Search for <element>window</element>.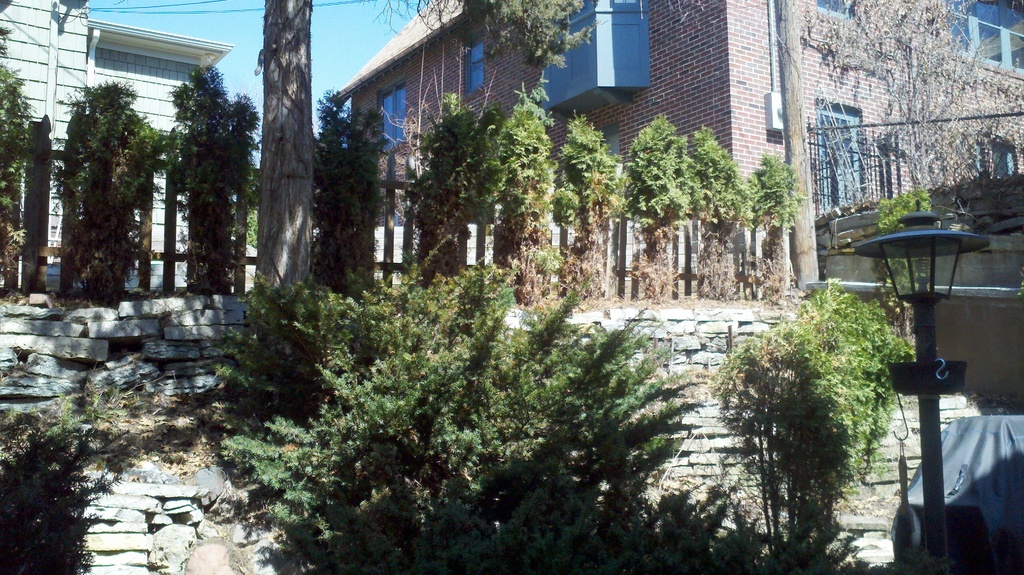
Found at detection(461, 26, 489, 97).
